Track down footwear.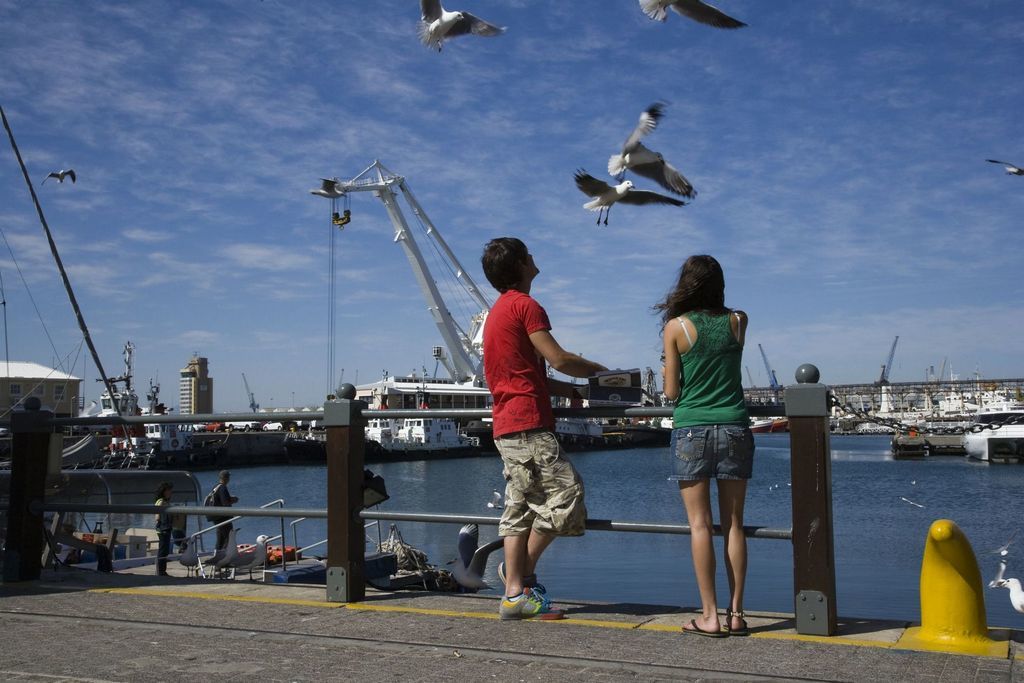
Tracked to {"x1": 688, "y1": 609, "x2": 712, "y2": 629}.
